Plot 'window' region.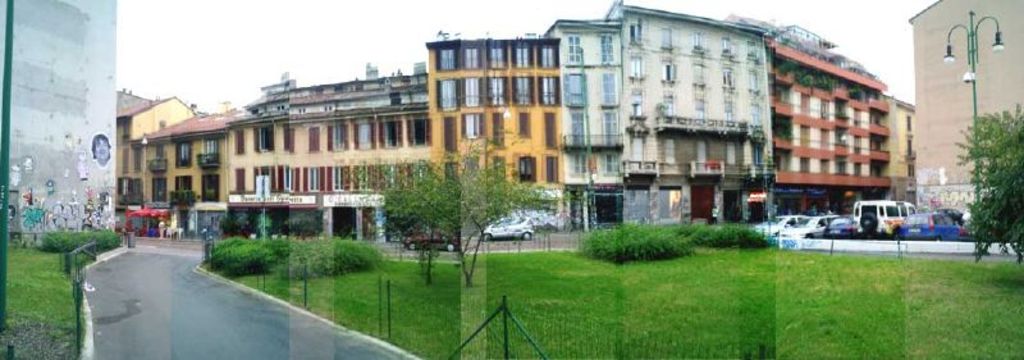
Plotted at box=[570, 109, 591, 145].
